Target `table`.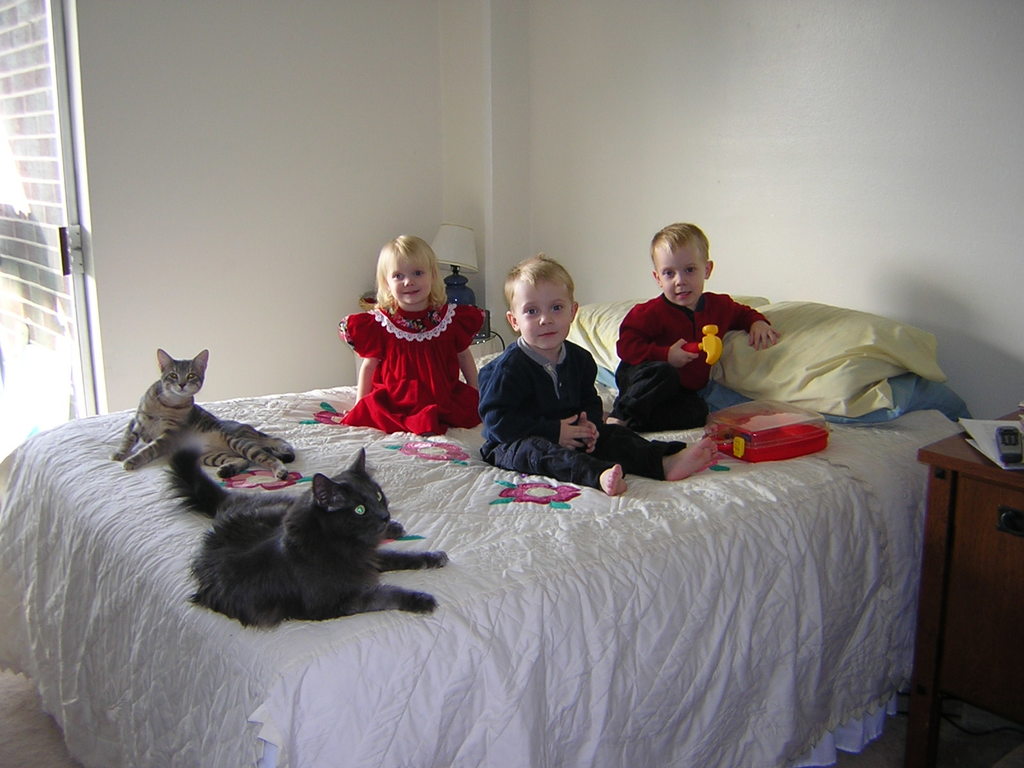
Target region: <box>909,408,1023,767</box>.
